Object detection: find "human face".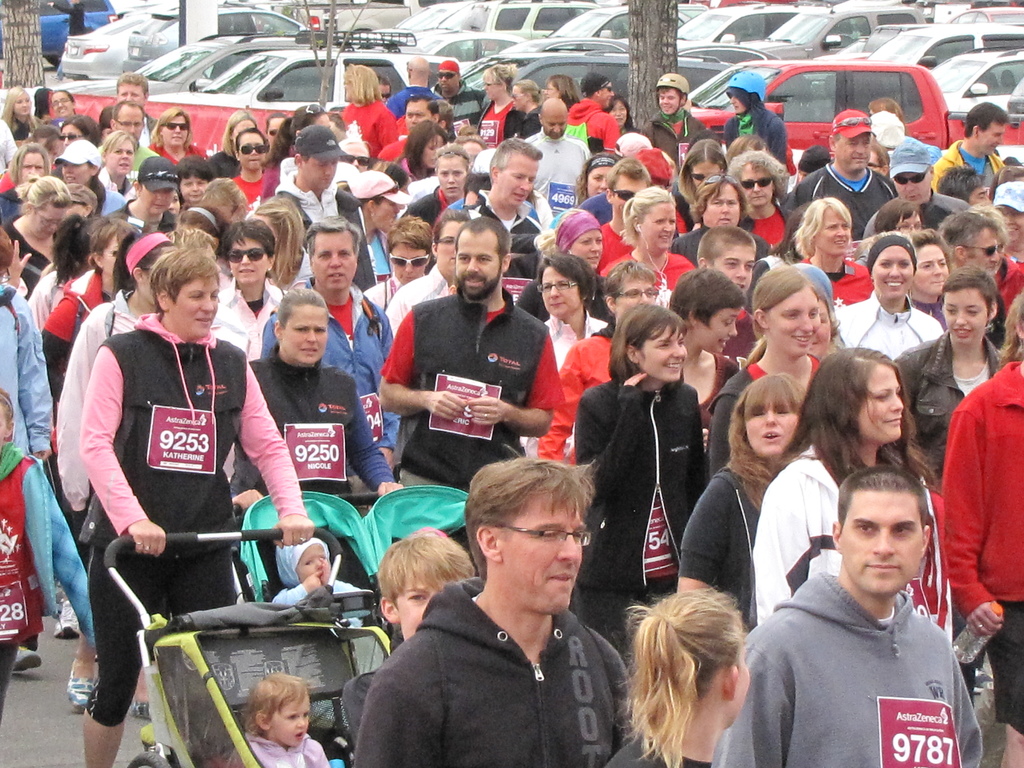
{"x1": 704, "y1": 186, "x2": 739, "y2": 235}.
